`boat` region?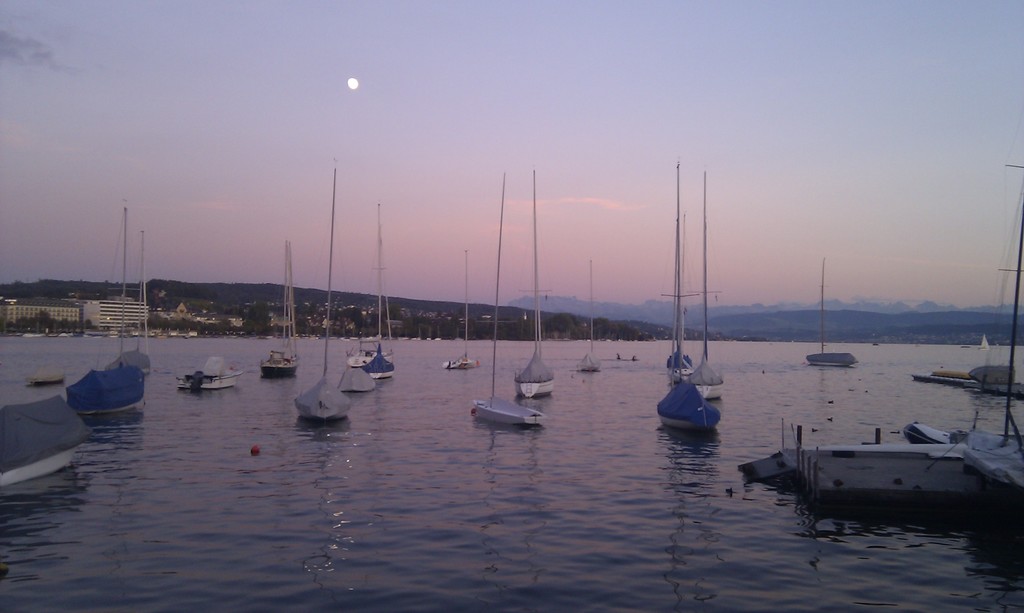
573,256,605,373
